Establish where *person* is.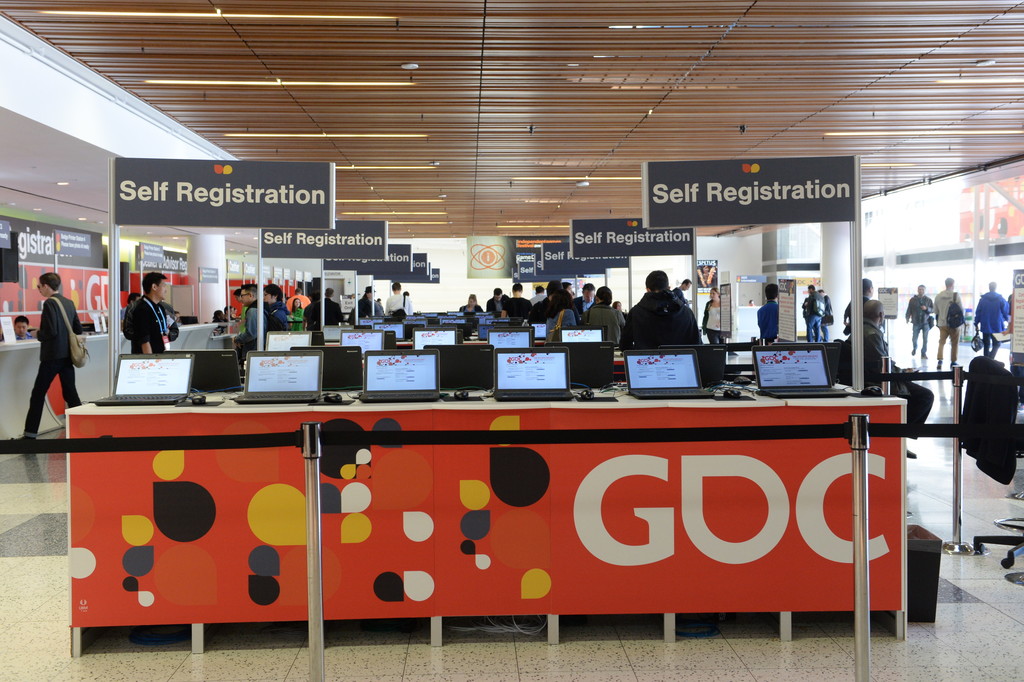
Established at crop(904, 283, 940, 358).
